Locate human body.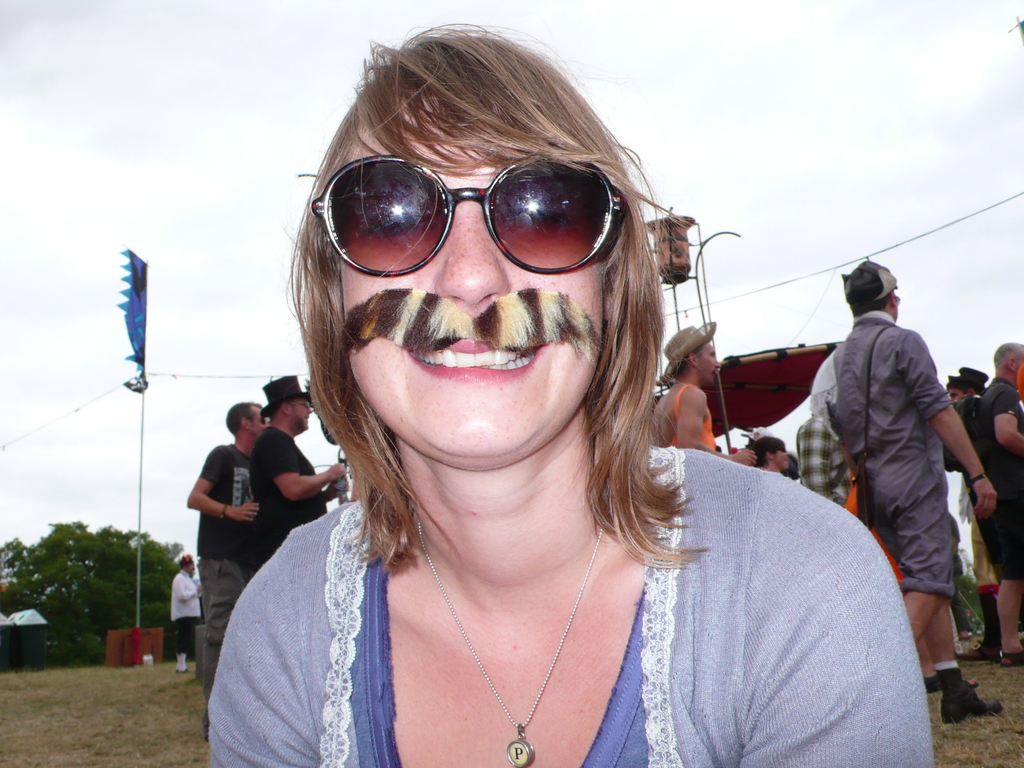
Bounding box: (799,389,860,518).
